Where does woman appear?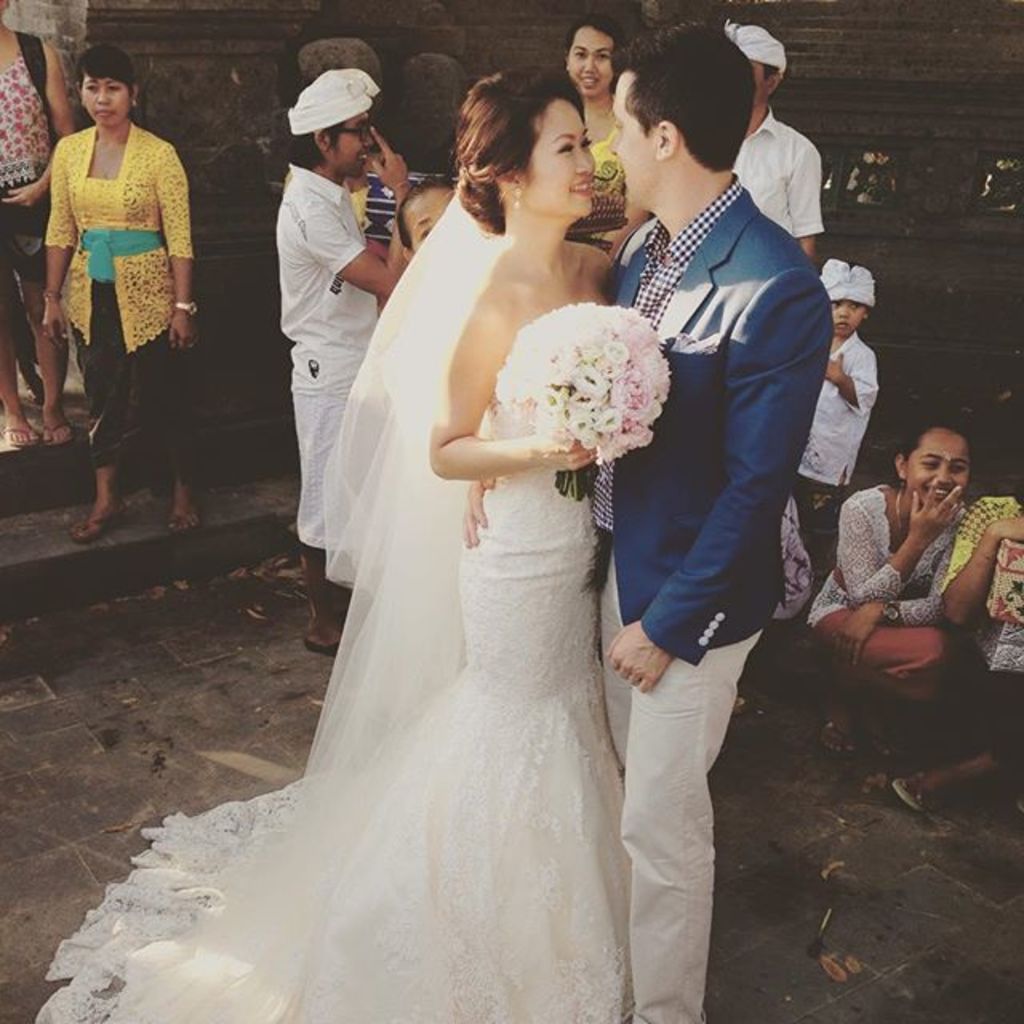
Appears at l=397, t=171, r=459, b=267.
